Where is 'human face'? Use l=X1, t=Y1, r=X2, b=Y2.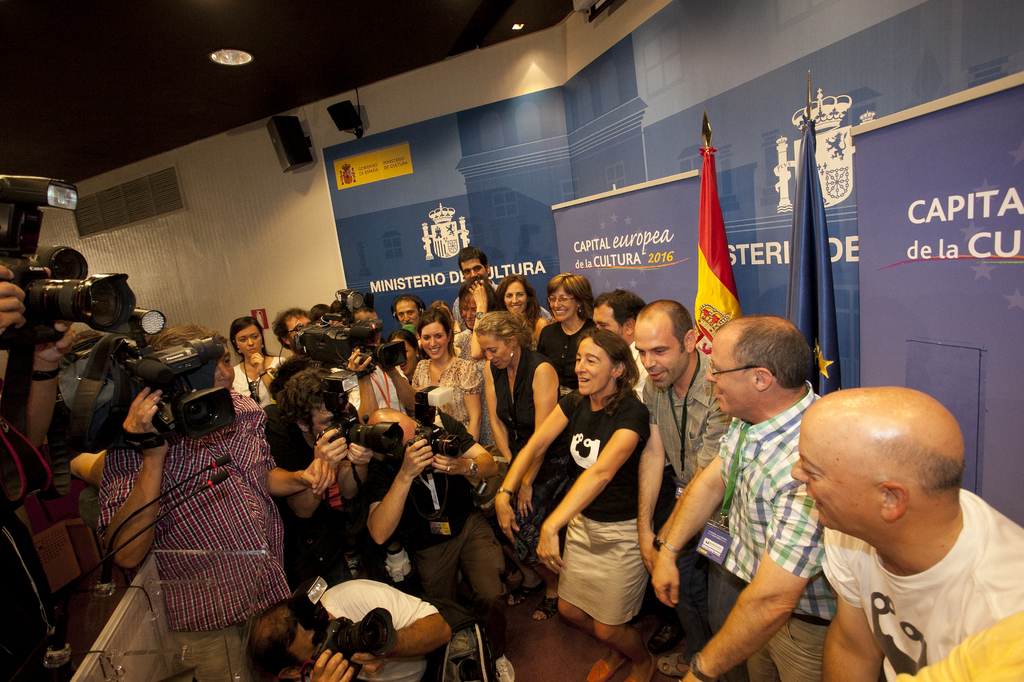
l=631, t=323, r=685, b=393.
